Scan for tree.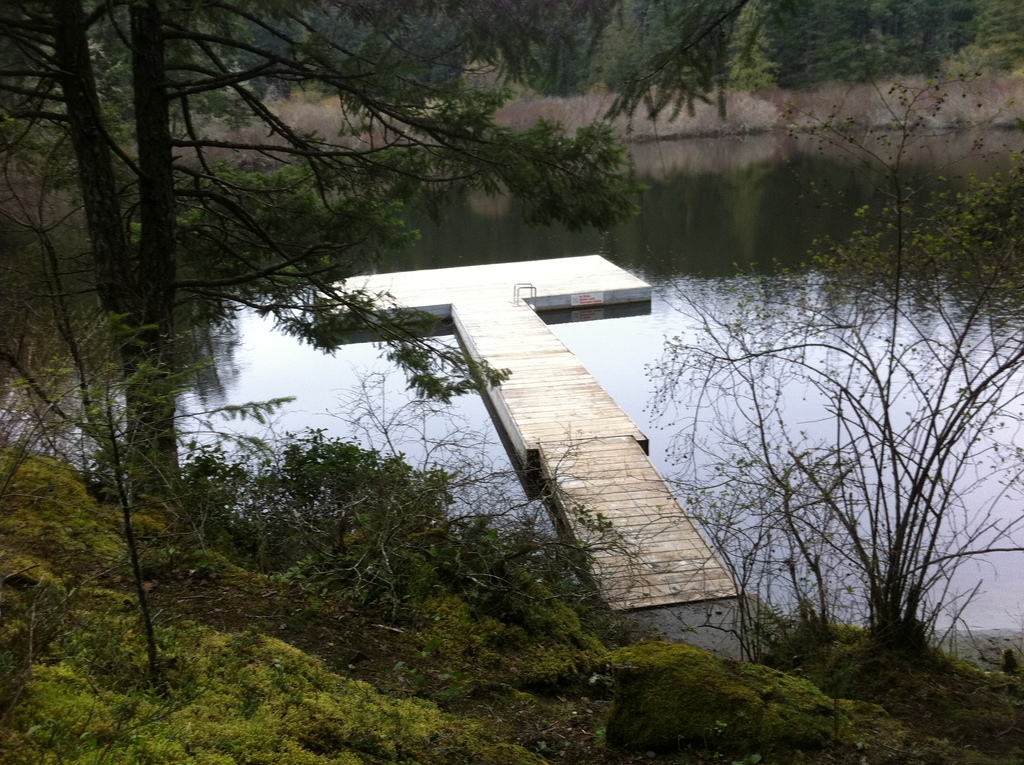
Scan result: (left=757, top=0, right=859, bottom=92).
